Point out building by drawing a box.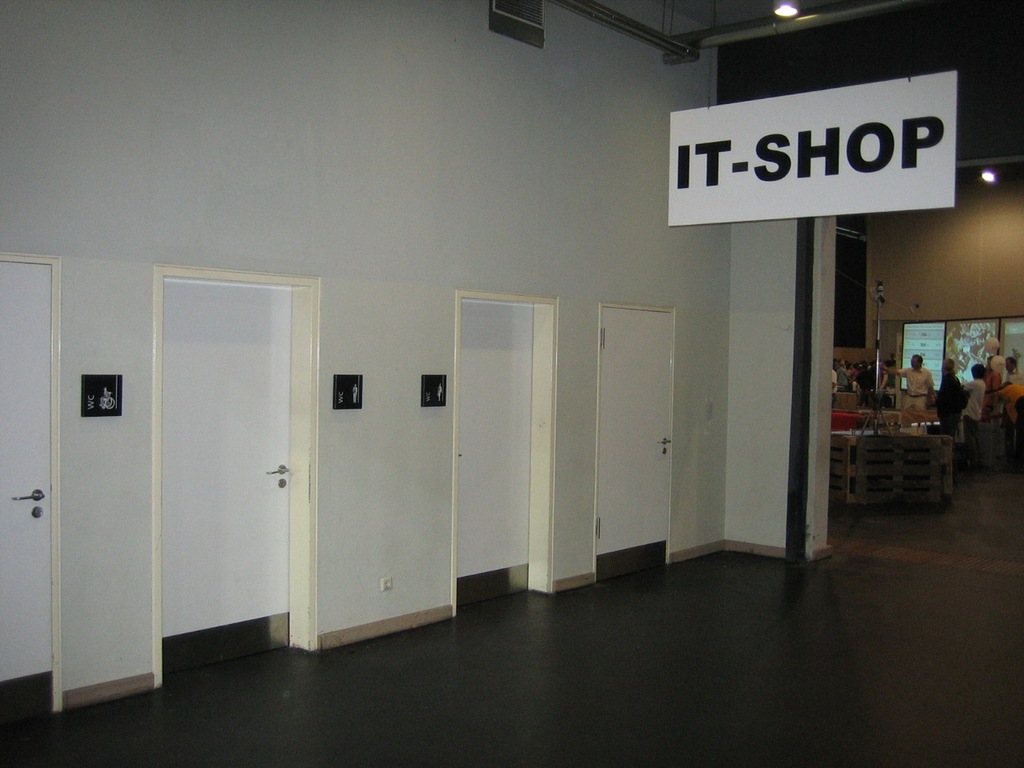
locate(0, 0, 1023, 767).
